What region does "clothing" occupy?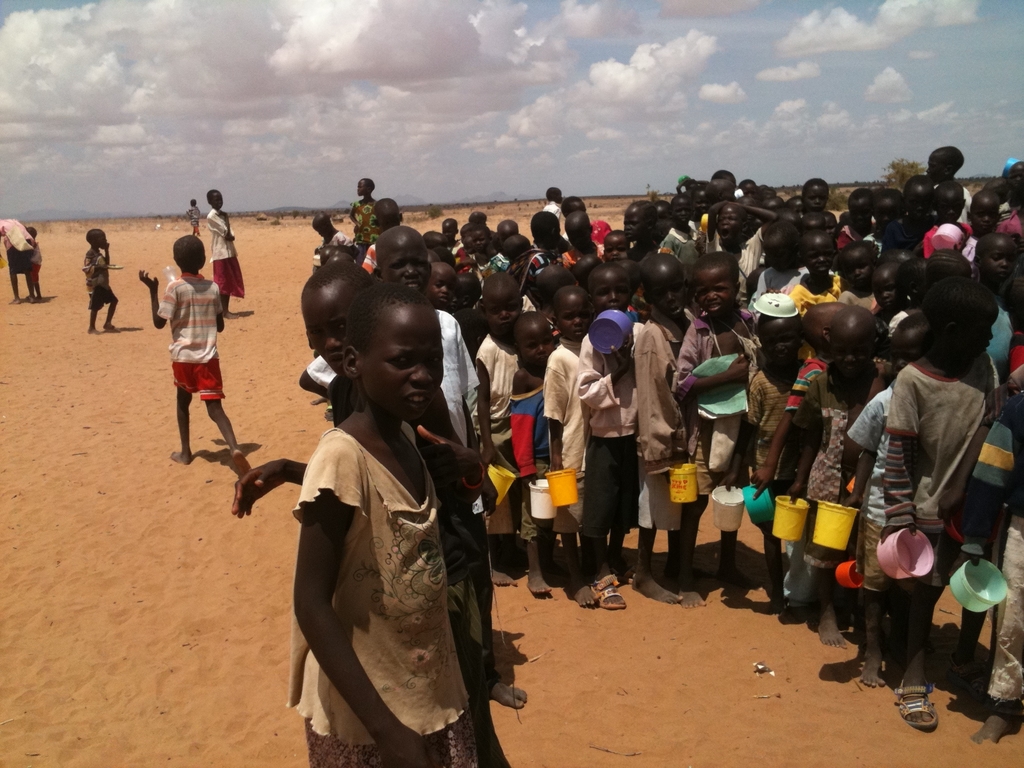
select_region(86, 247, 118, 316).
